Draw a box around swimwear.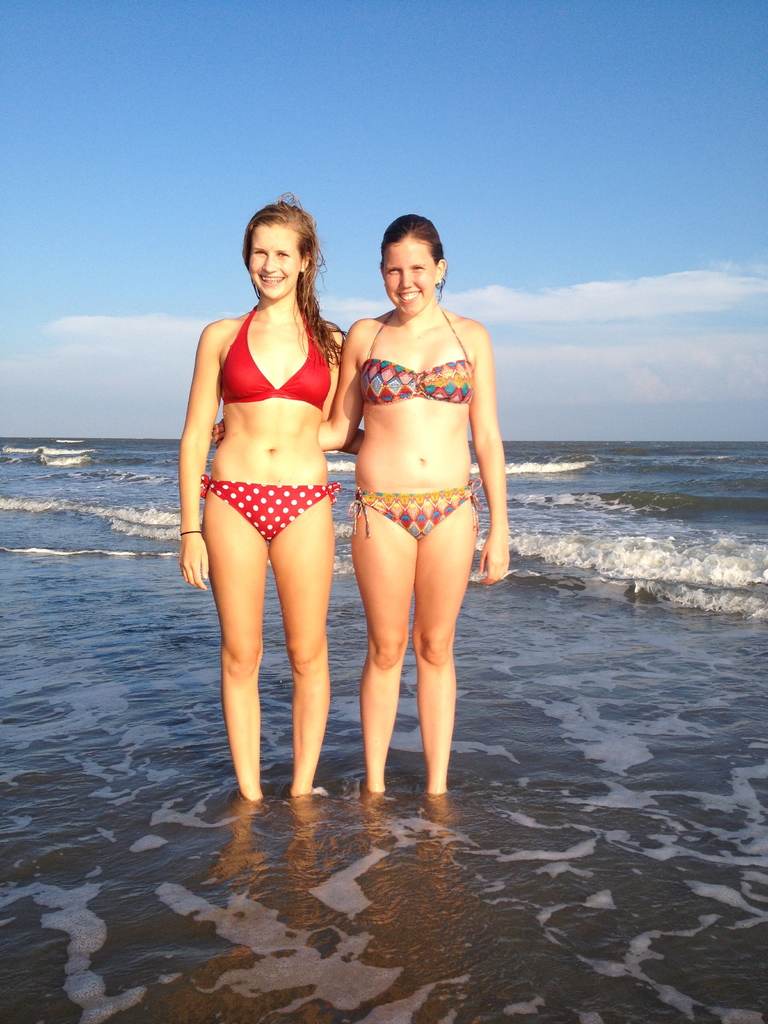
<box>355,482,481,540</box>.
